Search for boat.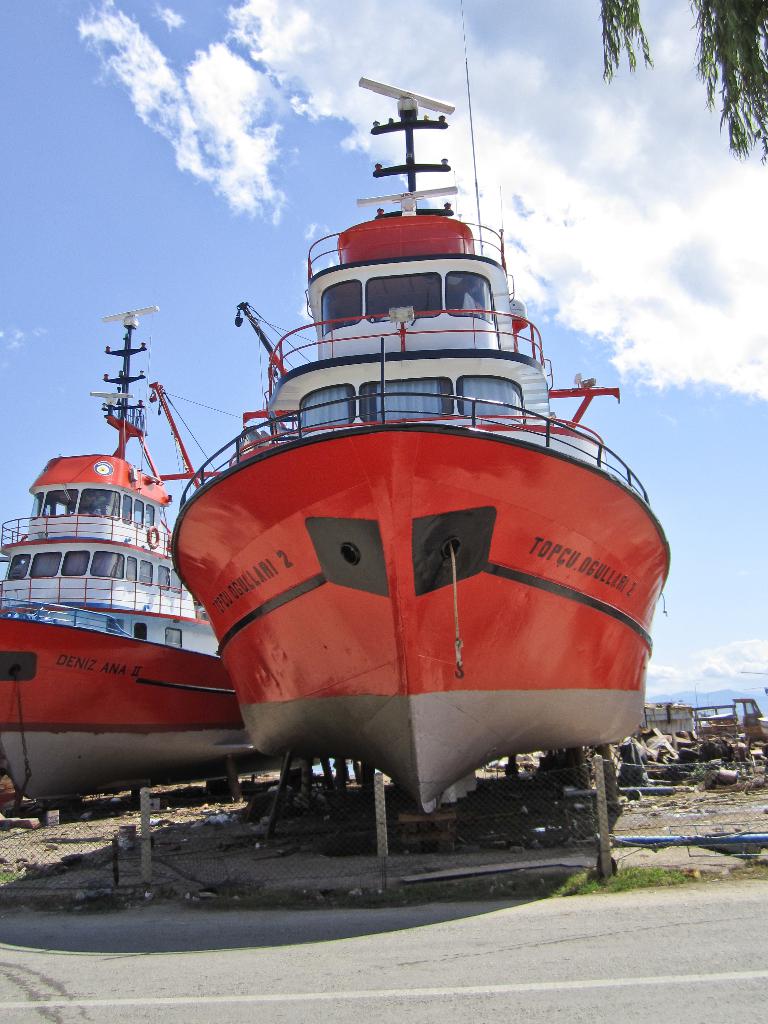
Found at (left=8, top=296, right=262, bottom=824).
